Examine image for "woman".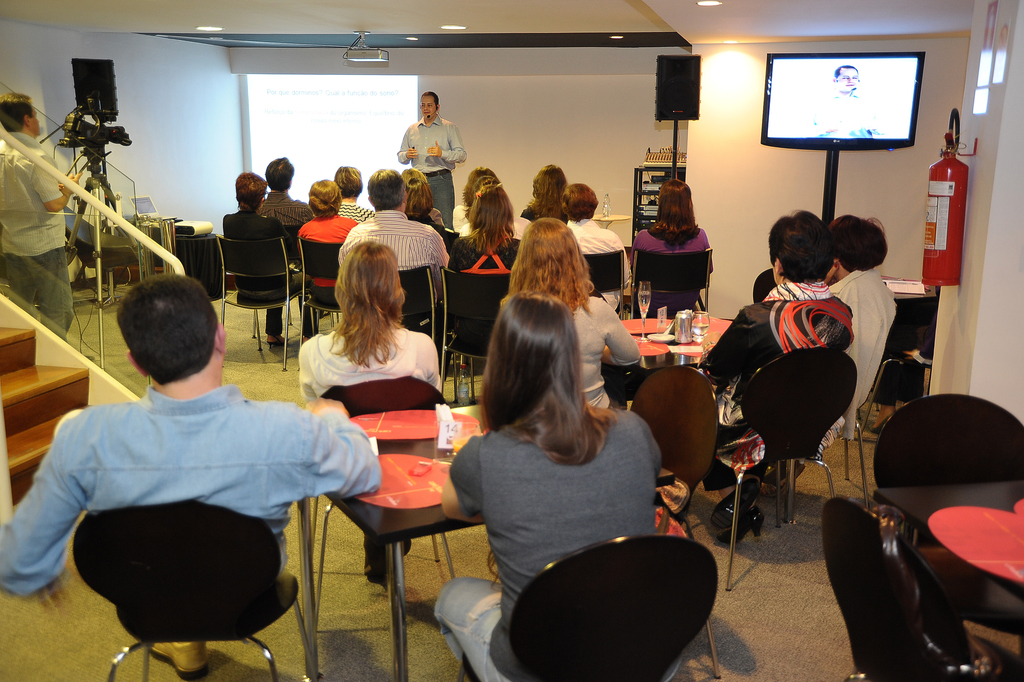
Examination result: select_region(295, 240, 448, 594).
